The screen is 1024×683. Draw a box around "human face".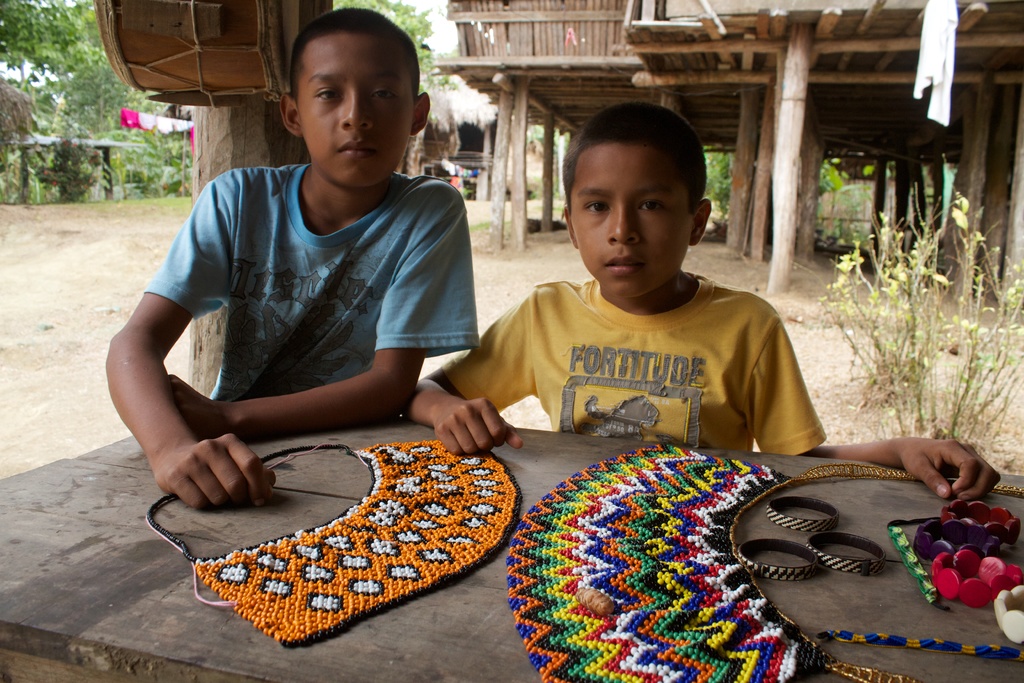
(569, 139, 689, 297).
